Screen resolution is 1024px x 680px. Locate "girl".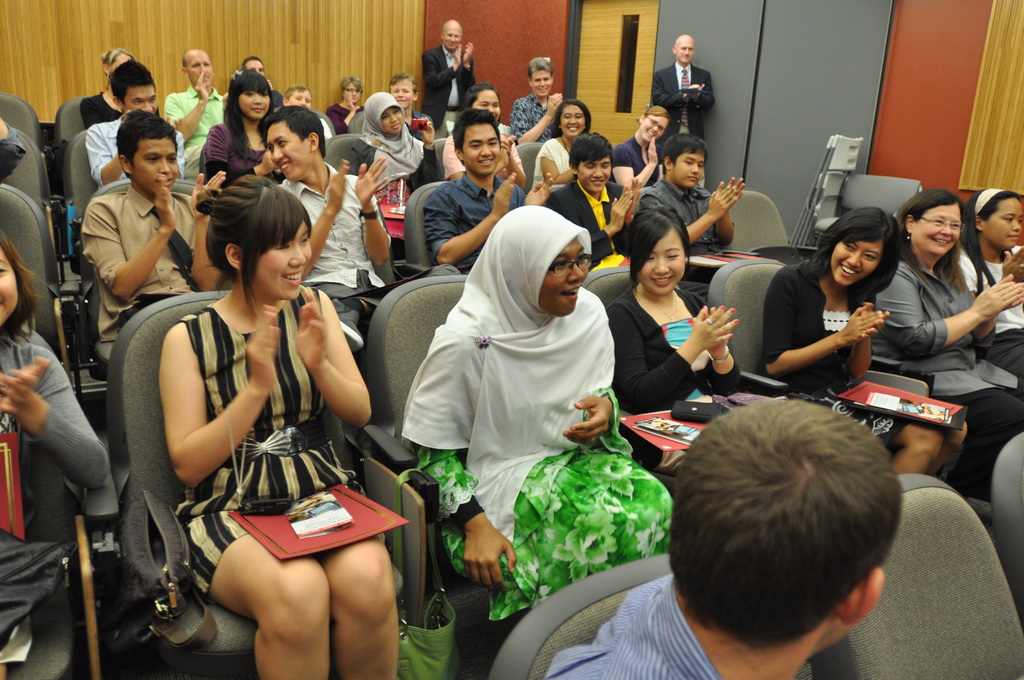
2 234 108 674.
